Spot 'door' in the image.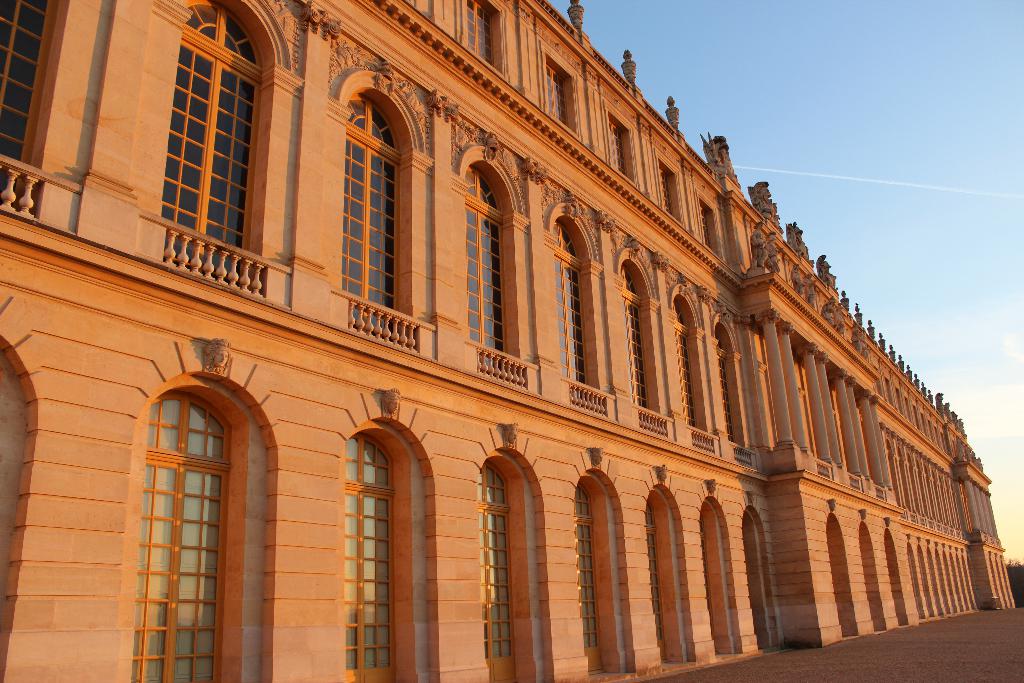
'door' found at 570/513/604/675.
